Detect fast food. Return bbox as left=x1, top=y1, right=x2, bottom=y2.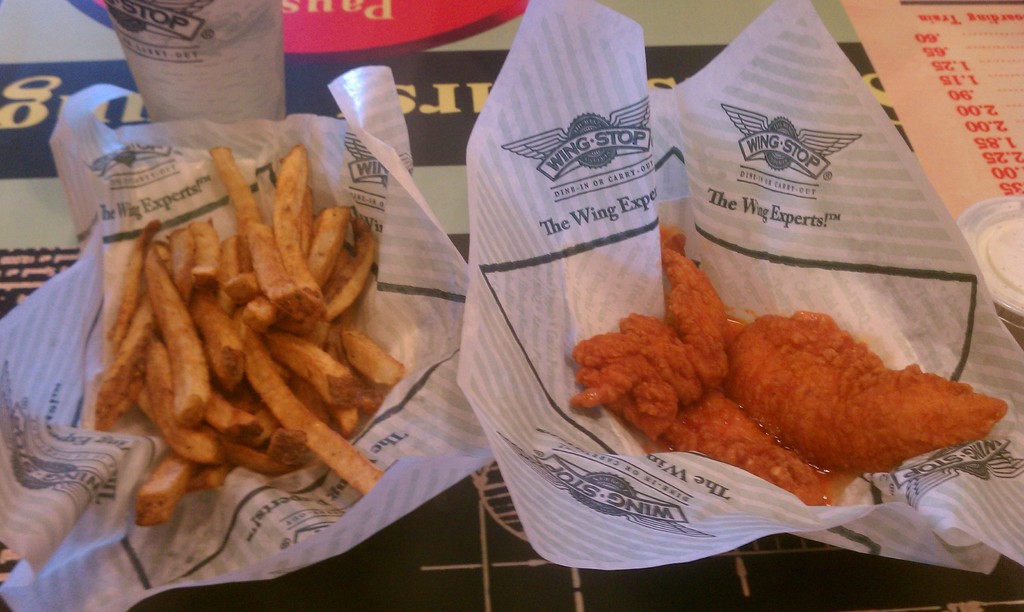
left=204, top=396, right=265, bottom=450.
